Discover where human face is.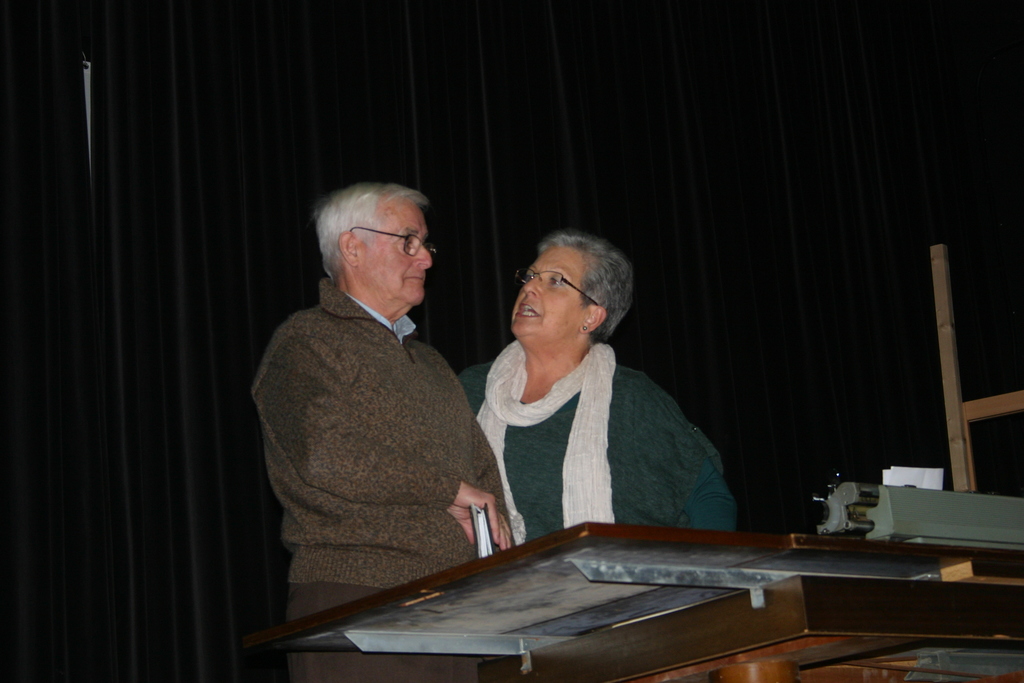
Discovered at x1=356, y1=198, x2=430, y2=301.
